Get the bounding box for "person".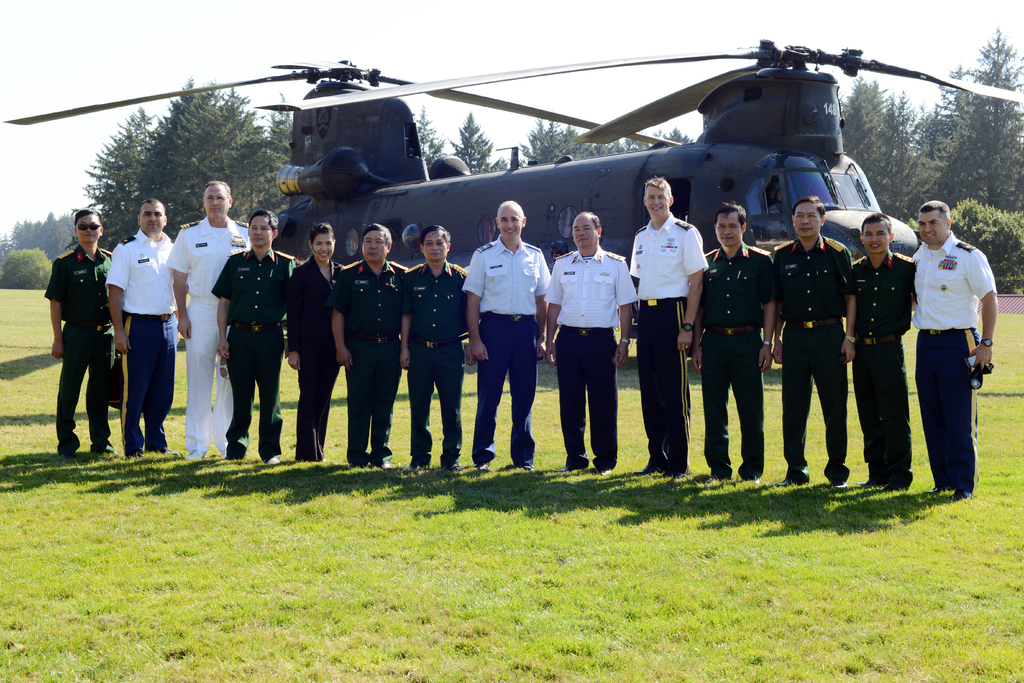
<bbox>112, 201, 164, 458</bbox>.
